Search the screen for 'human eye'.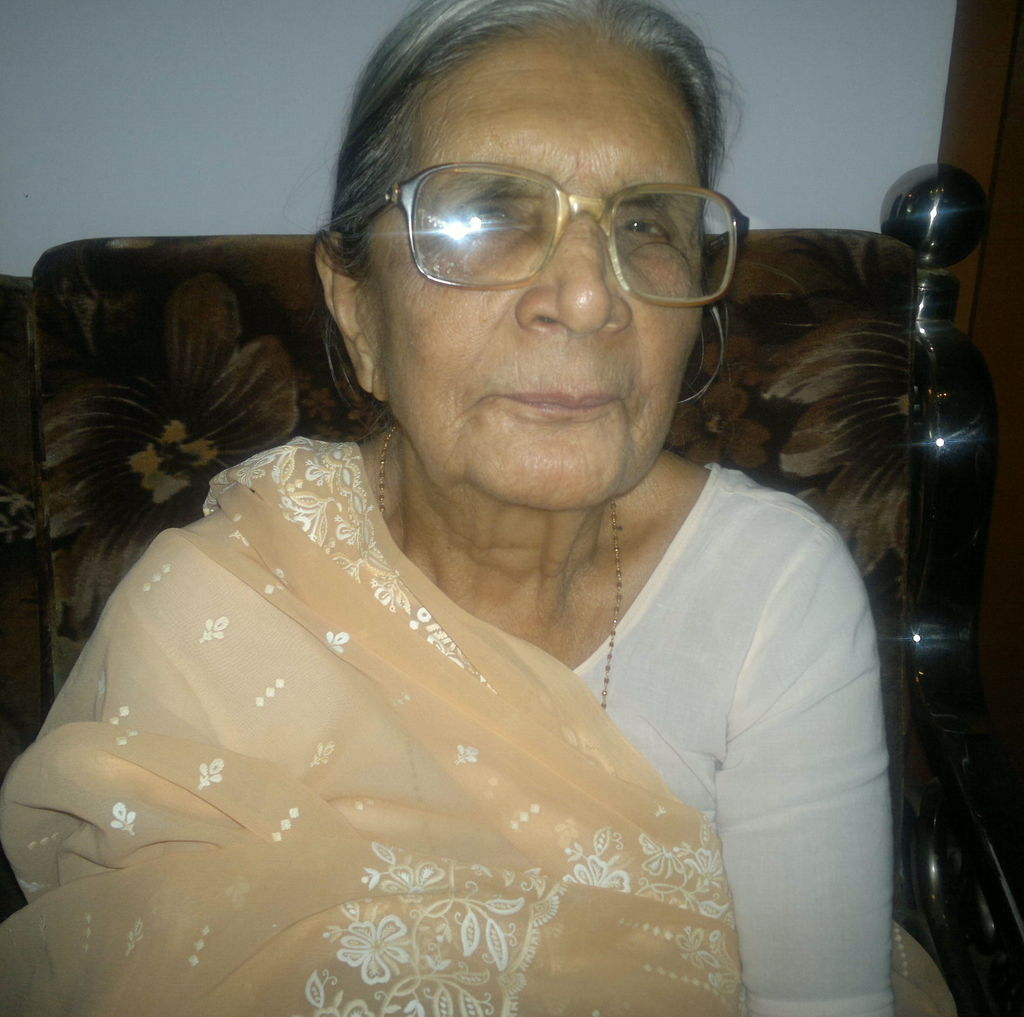
Found at bbox=[452, 200, 522, 235].
